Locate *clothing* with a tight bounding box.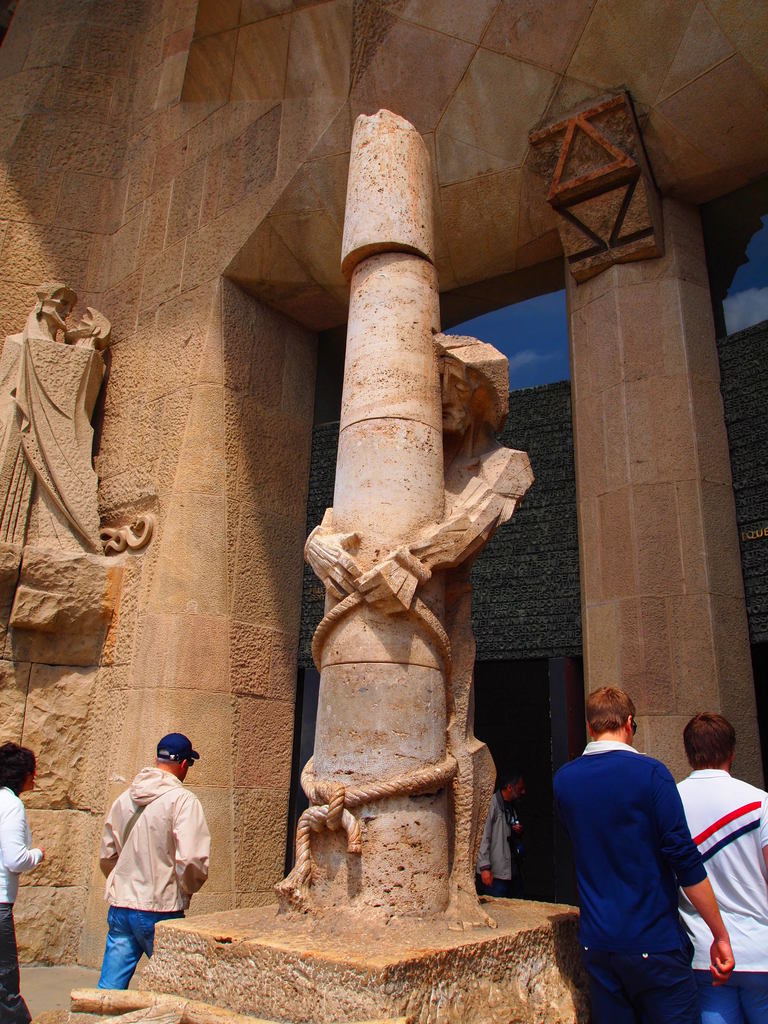
[89,753,213,972].
